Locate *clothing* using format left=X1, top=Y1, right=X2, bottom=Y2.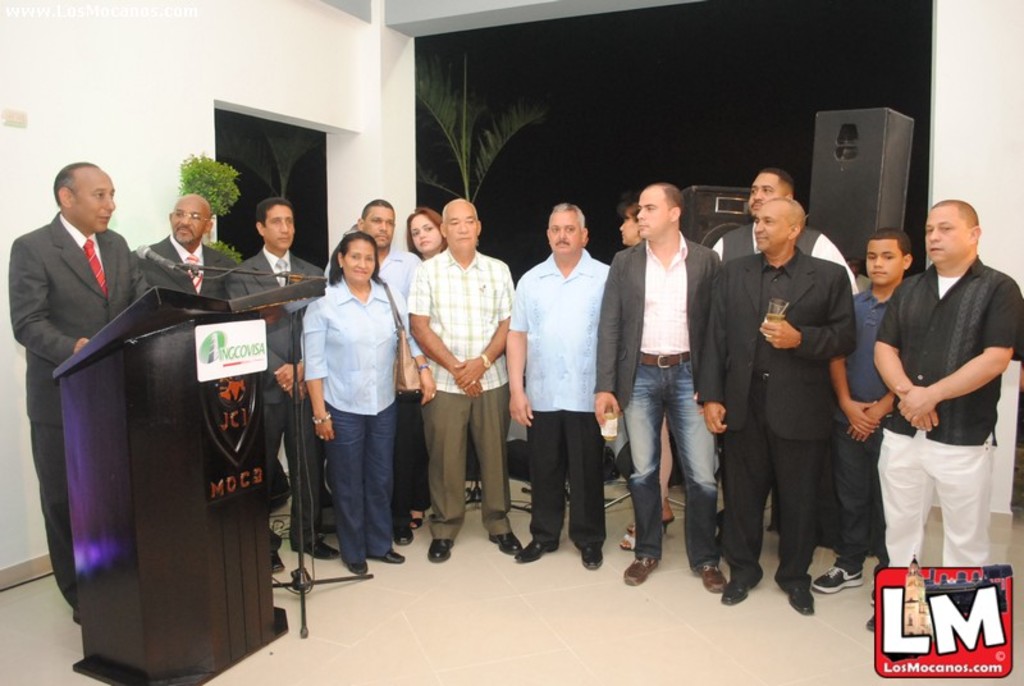
left=125, top=229, right=244, bottom=308.
